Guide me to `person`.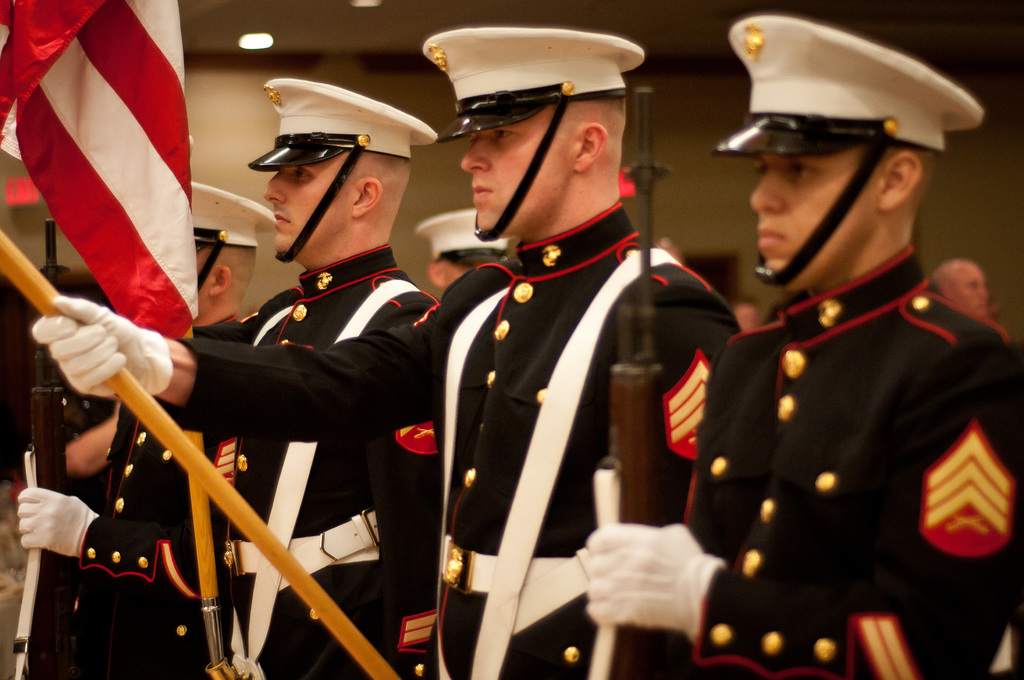
Guidance: bbox=[666, 26, 1009, 667].
